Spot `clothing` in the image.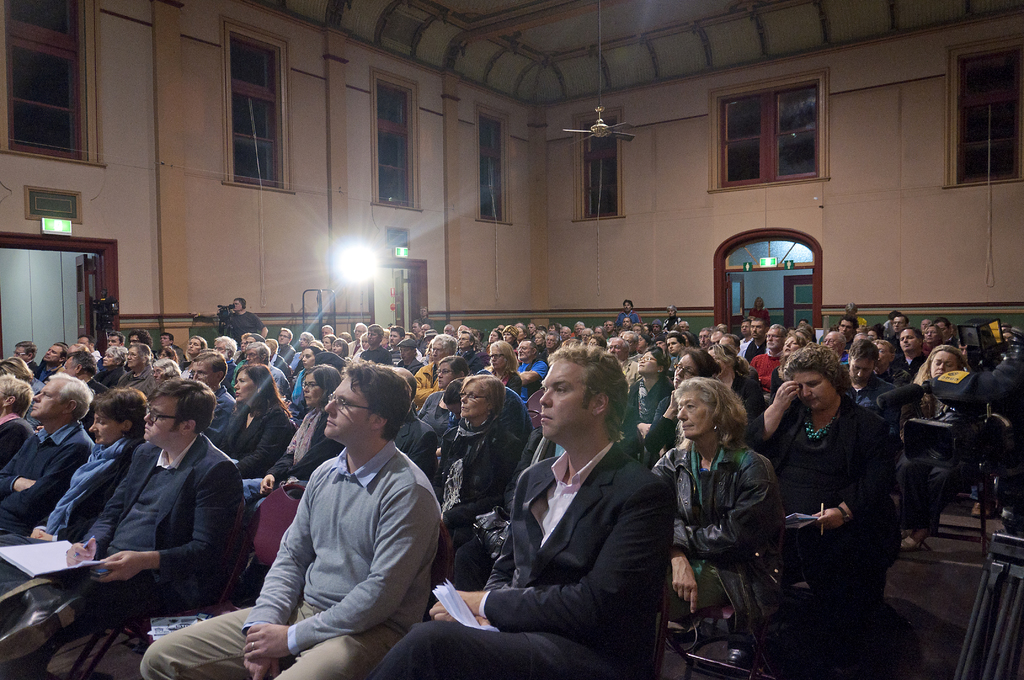
`clothing` found at <region>268, 411, 344, 478</region>.
